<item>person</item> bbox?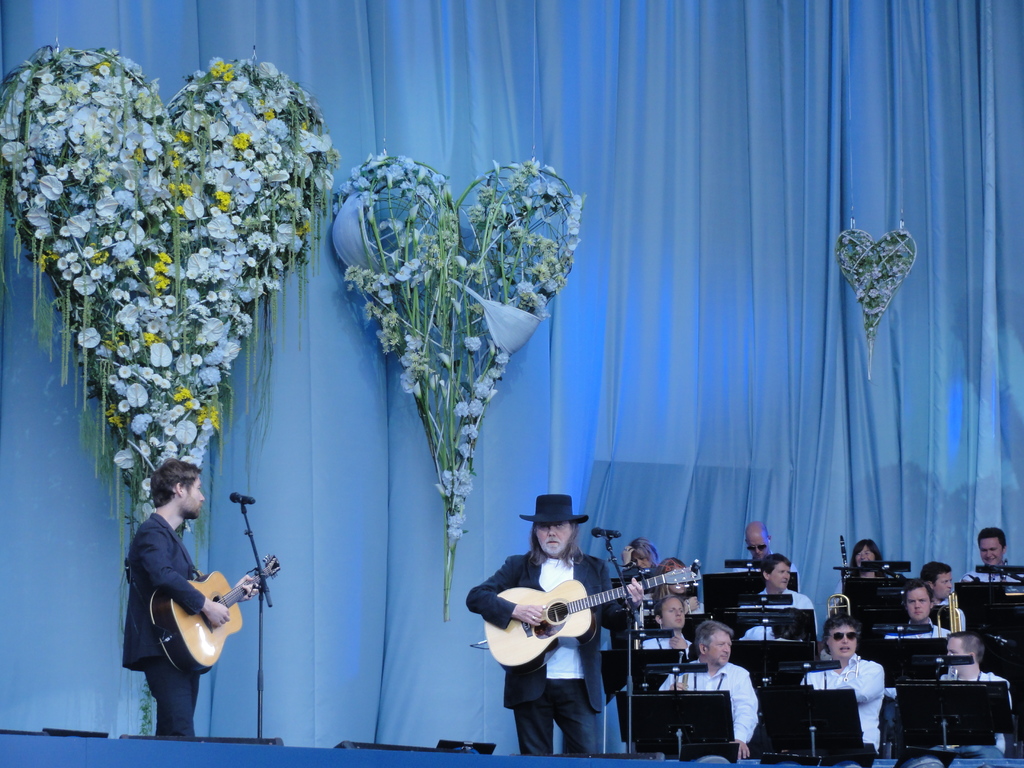
923:564:970:632
